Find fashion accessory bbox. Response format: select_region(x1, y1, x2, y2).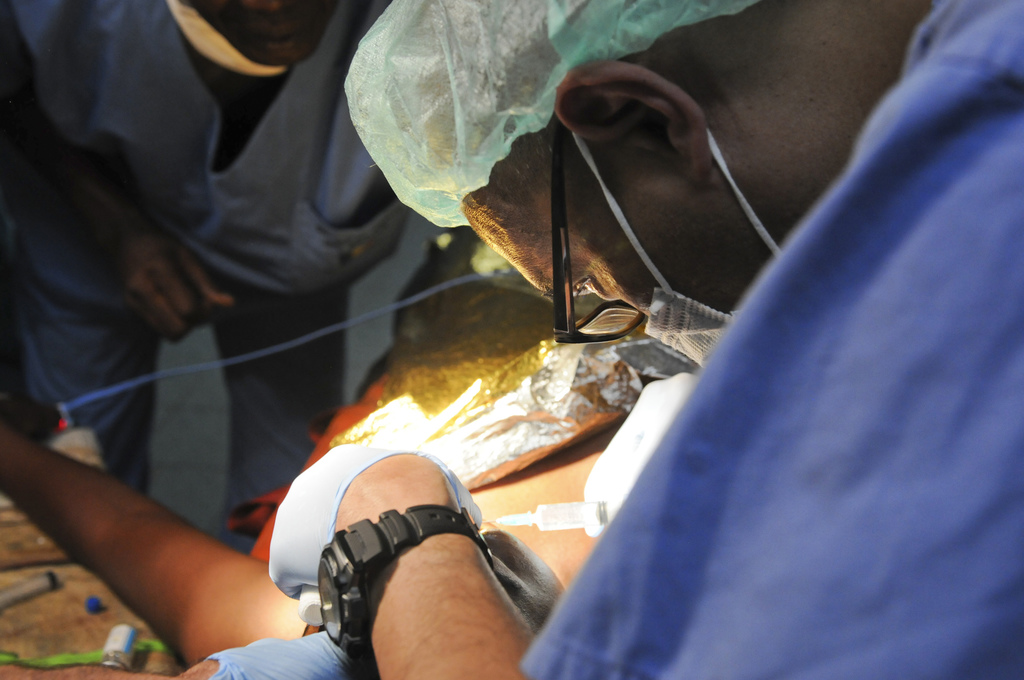
select_region(547, 118, 656, 341).
